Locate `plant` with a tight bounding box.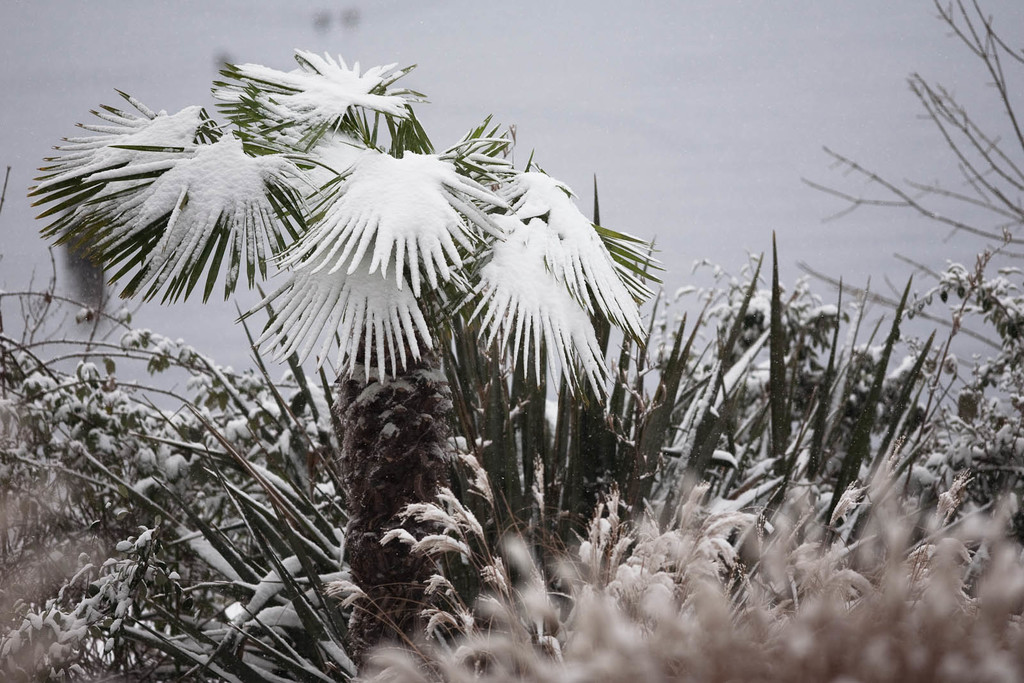
l=0, t=254, r=363, b=682.
